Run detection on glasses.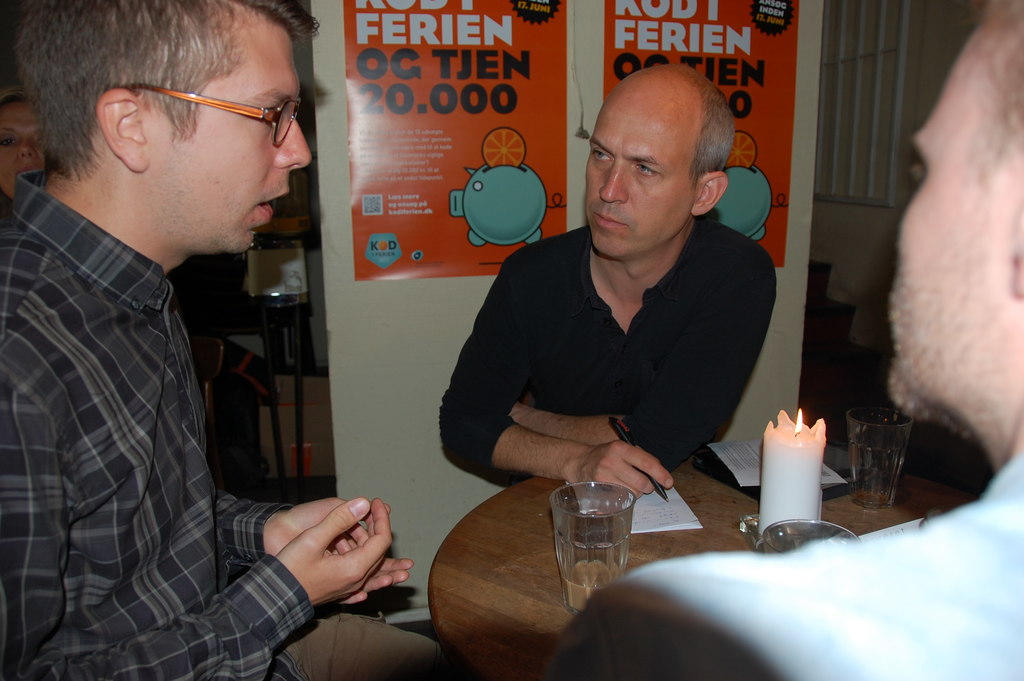
Result: l=120, t=81, r=302, b=145.
